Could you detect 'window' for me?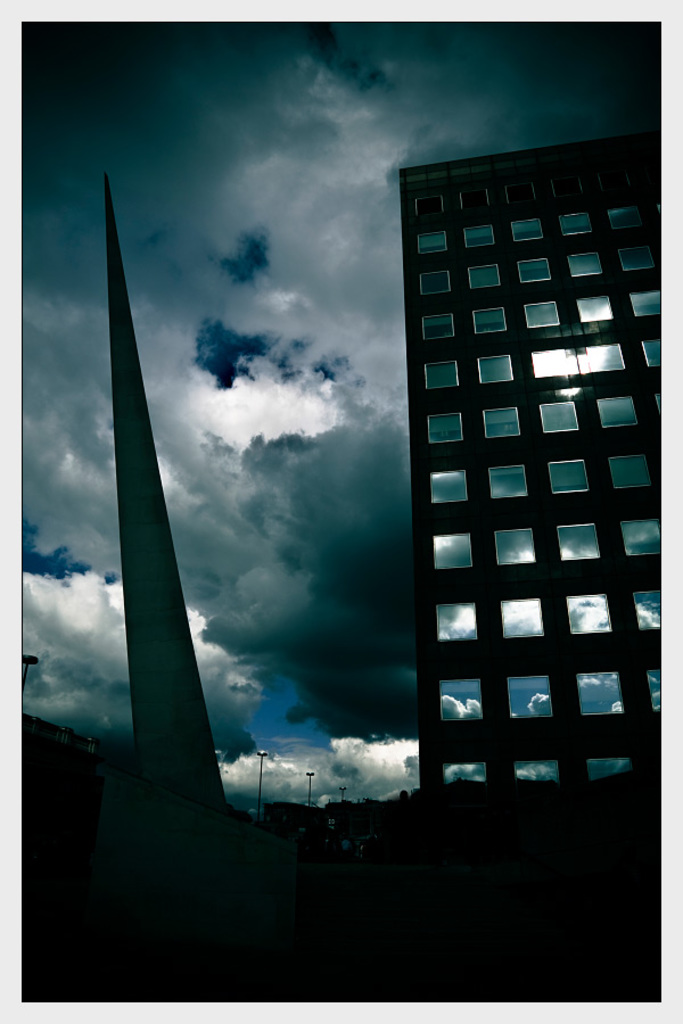
Detection result: BBox(497, 173, 538, 207).
